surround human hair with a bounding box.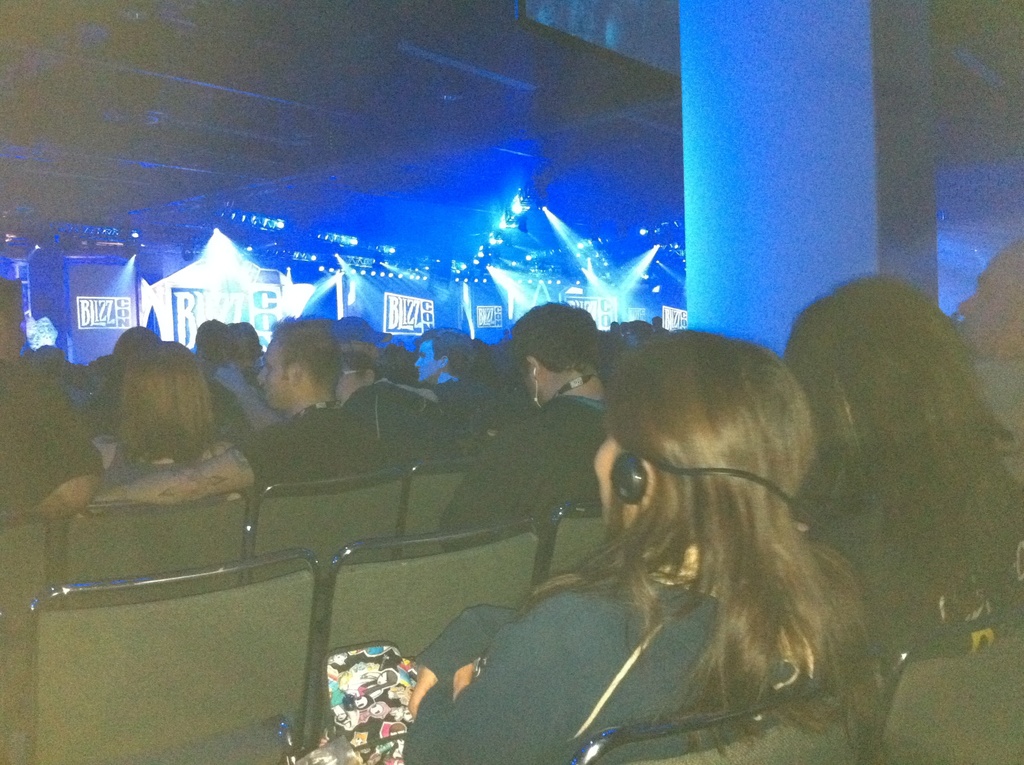
locate(114, 326, 161, 343).
